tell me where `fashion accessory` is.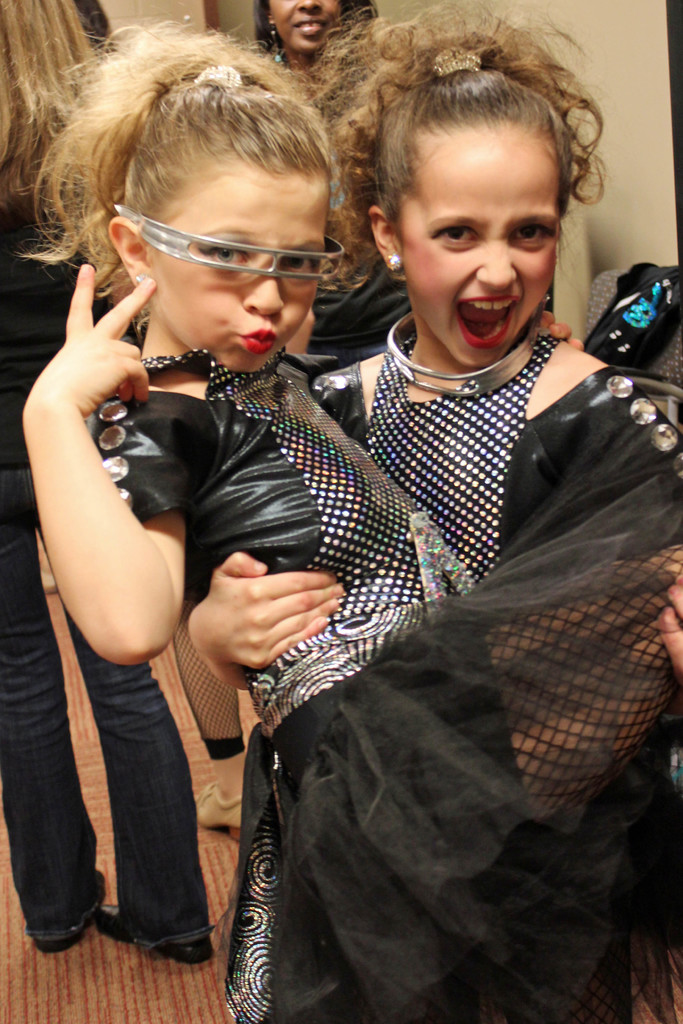
`fashion accessory` is at bbox=[436, 47, 483, 79].
